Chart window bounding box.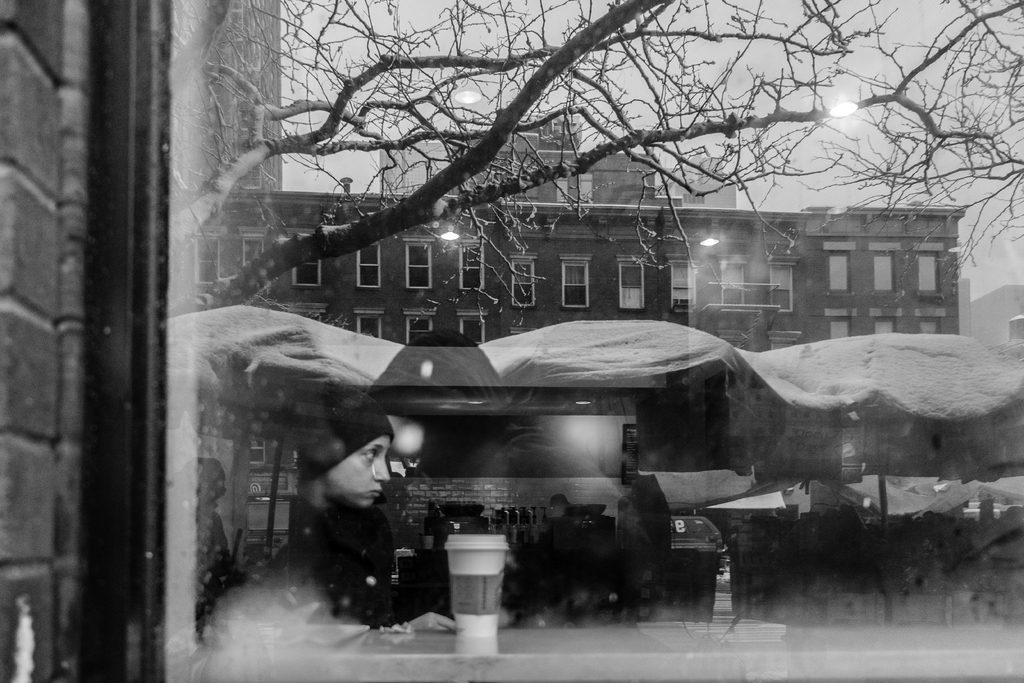
Charted: <box>767,258,800,315</box>.
